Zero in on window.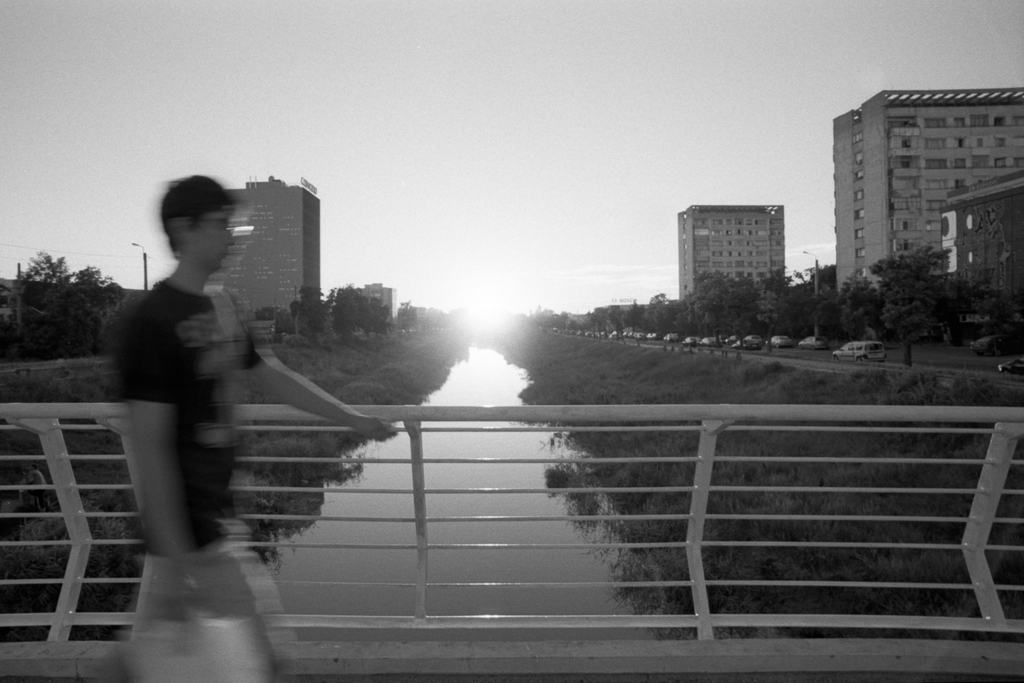
Zeroed in: l=854, t=173, r=861, b=189.
